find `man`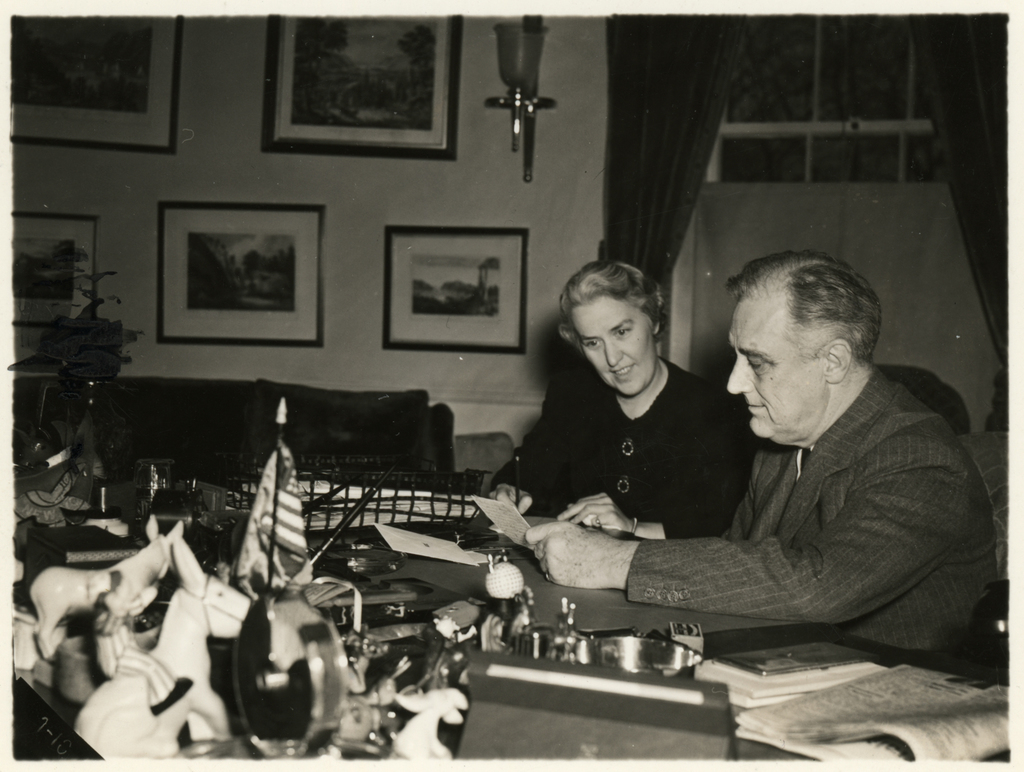
(617,250,984,668)
